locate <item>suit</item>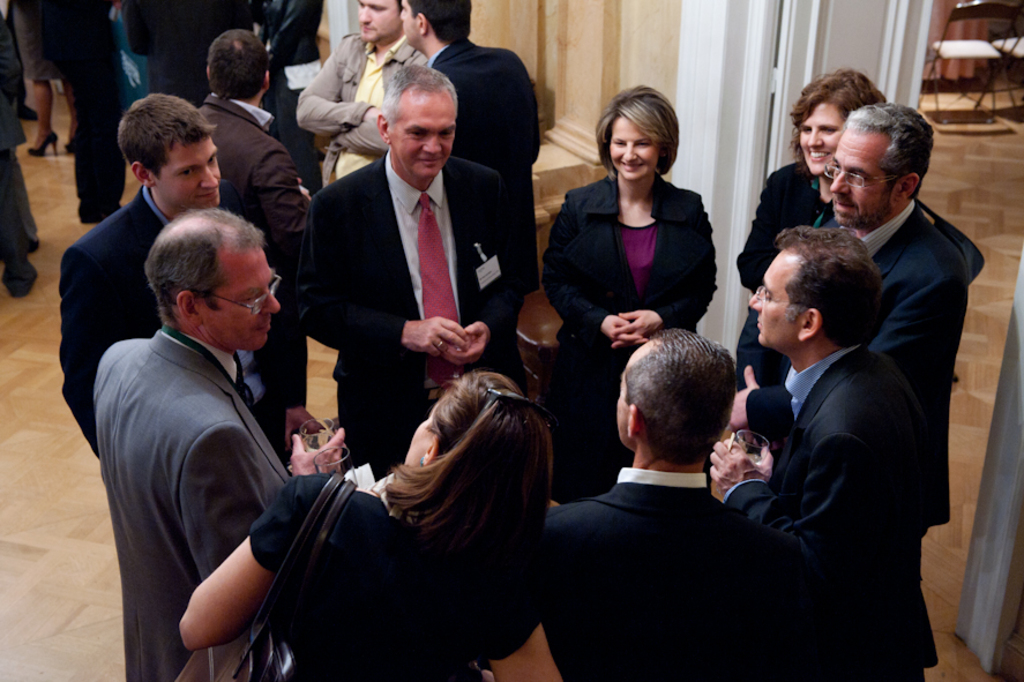
box=[723, 335, 925, 681]
